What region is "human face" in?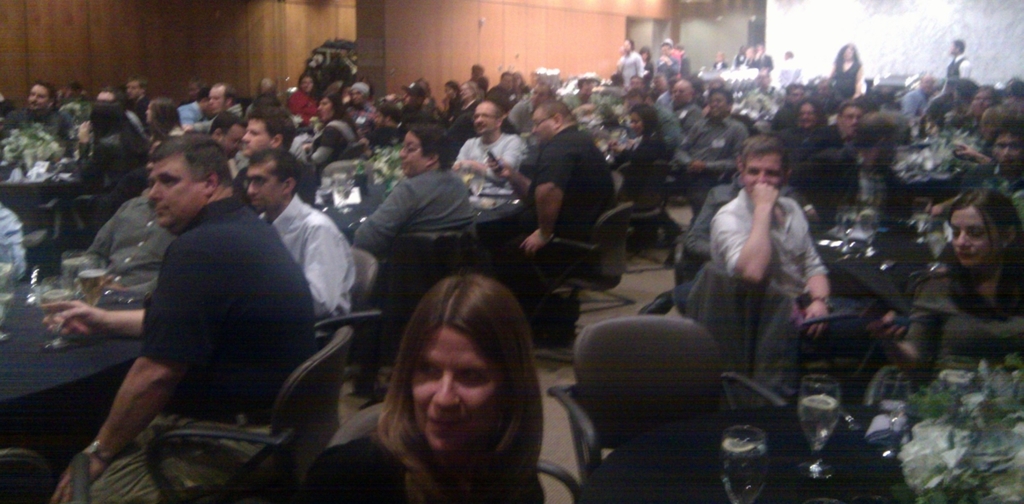
left=628, top=108, right=644, bottom=139.
